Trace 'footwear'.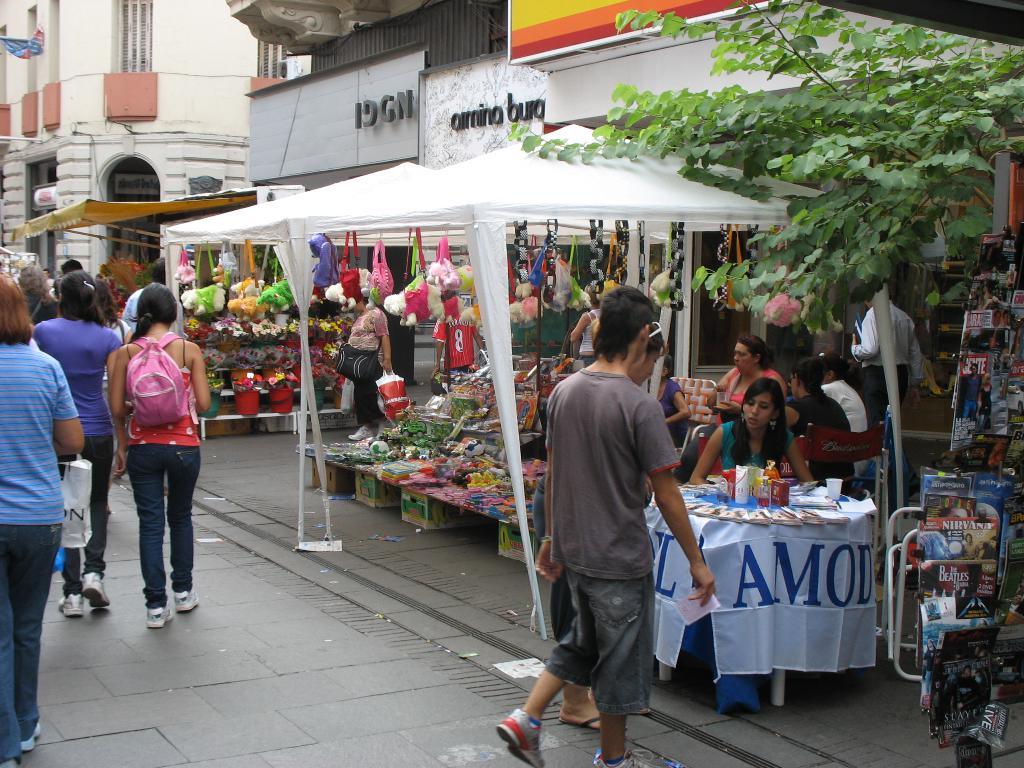
Traced to bbox(80, 572, 113, 609).
